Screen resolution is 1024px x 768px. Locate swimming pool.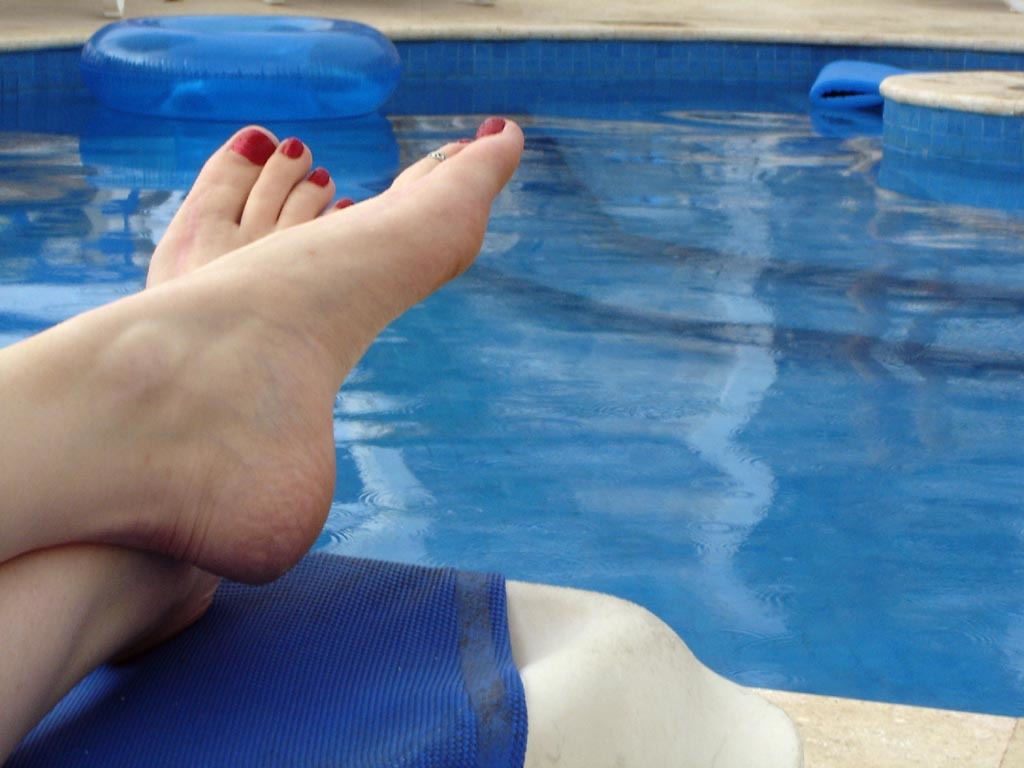
<region>0, 0, 1000, 767</region>.
